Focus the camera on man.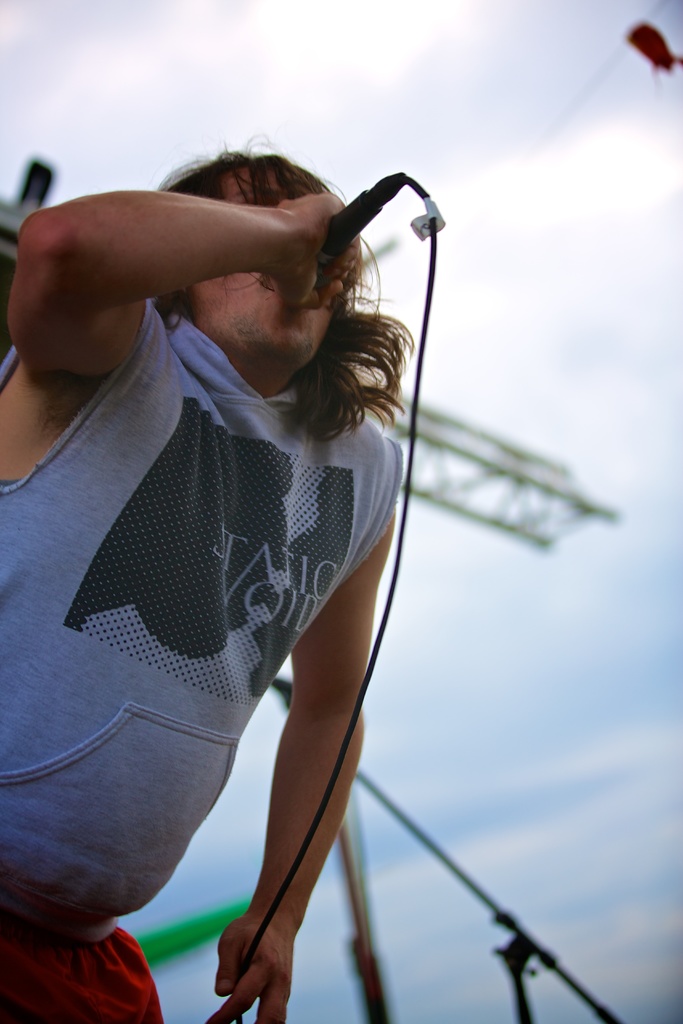
Focus region: [x1=0, y1=130, x2=417, y2=1023].
